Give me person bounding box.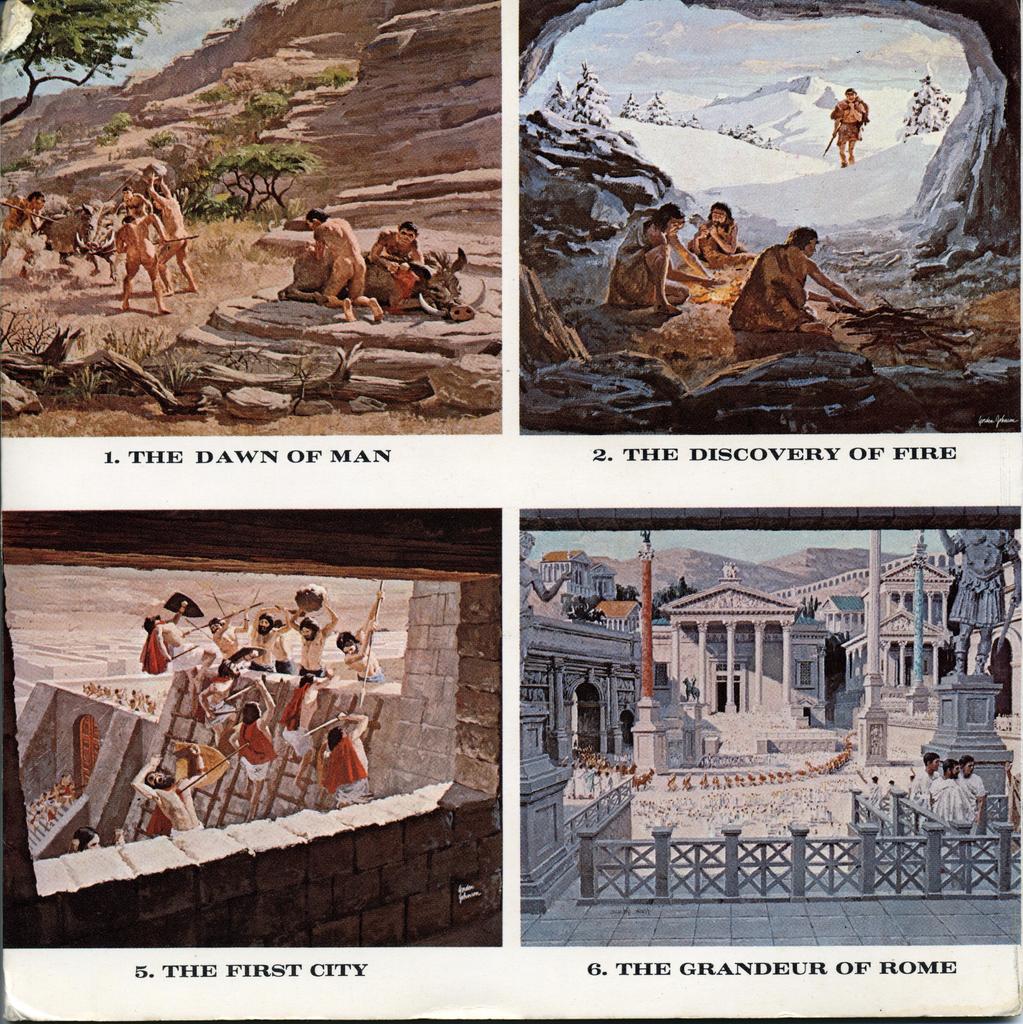
bbox=(612, 204, 717, 317).
